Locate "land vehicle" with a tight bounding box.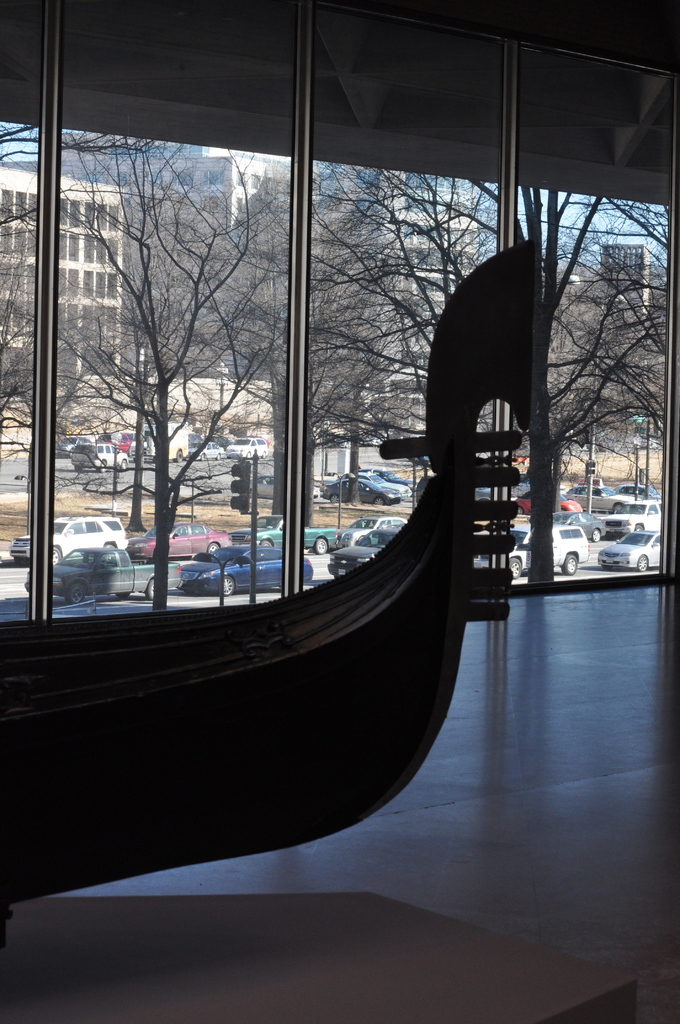
(left=519, top=489, right=578, bottom=508).
